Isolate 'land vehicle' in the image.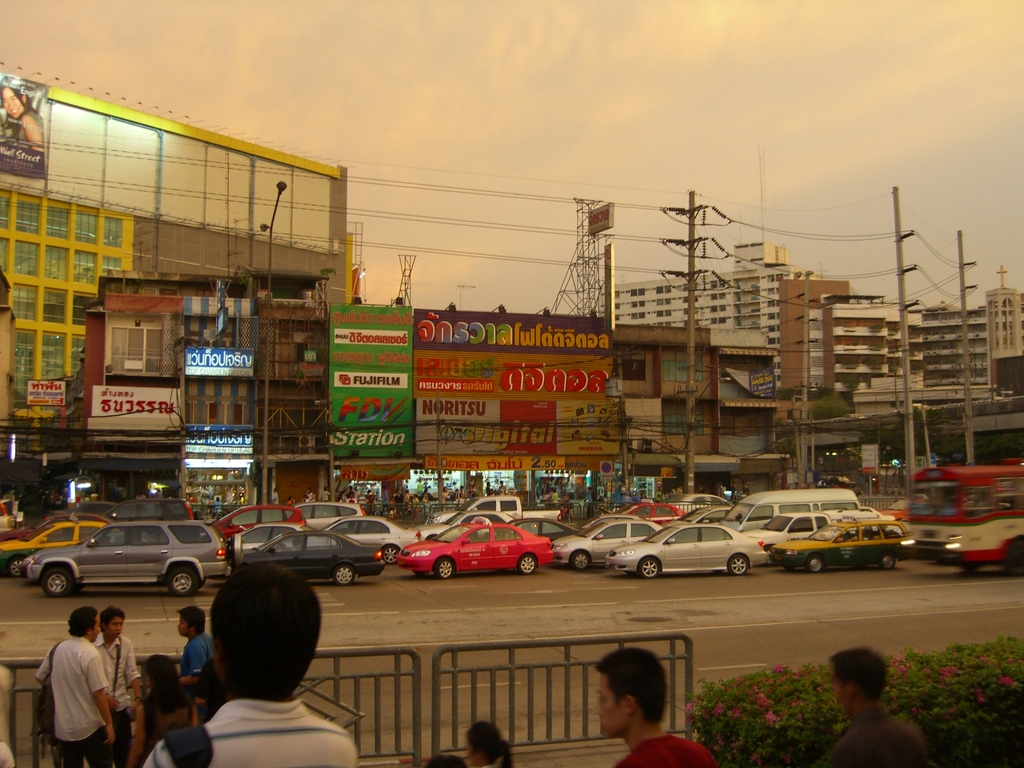
Isolated region: [749, 507, 892, 550].
